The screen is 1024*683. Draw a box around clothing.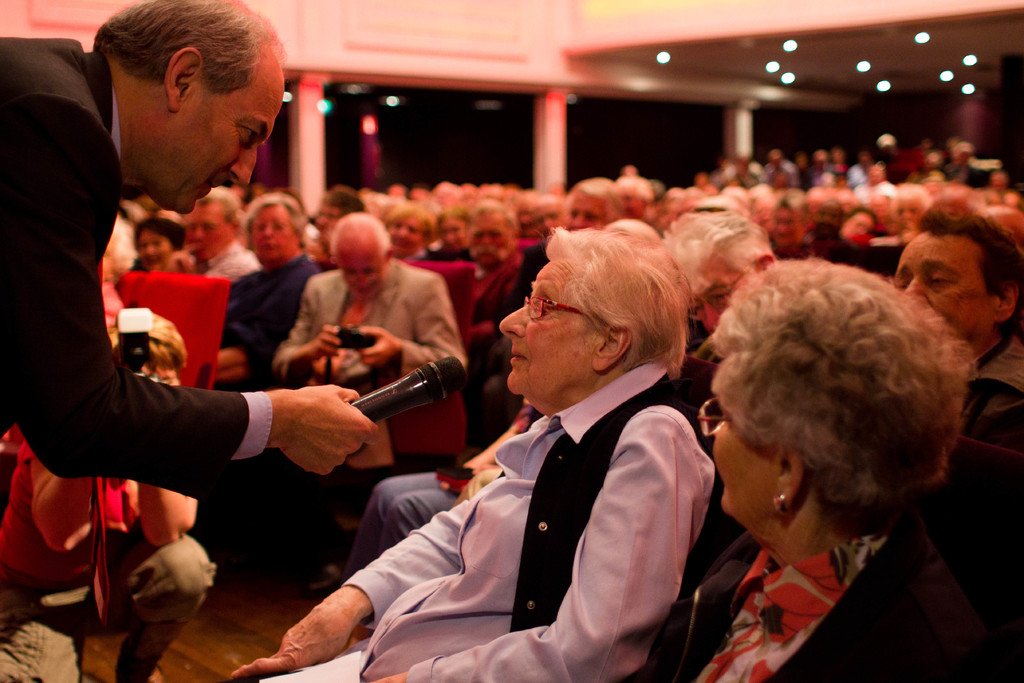
273:256:458:389.
